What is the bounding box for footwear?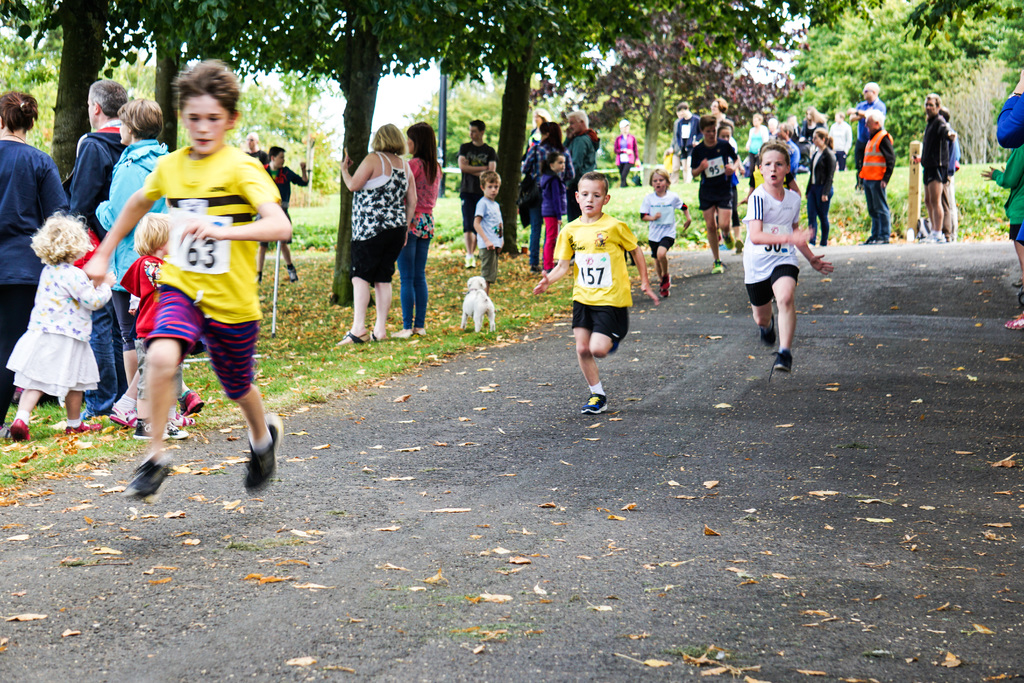
[123,457,173,501].
